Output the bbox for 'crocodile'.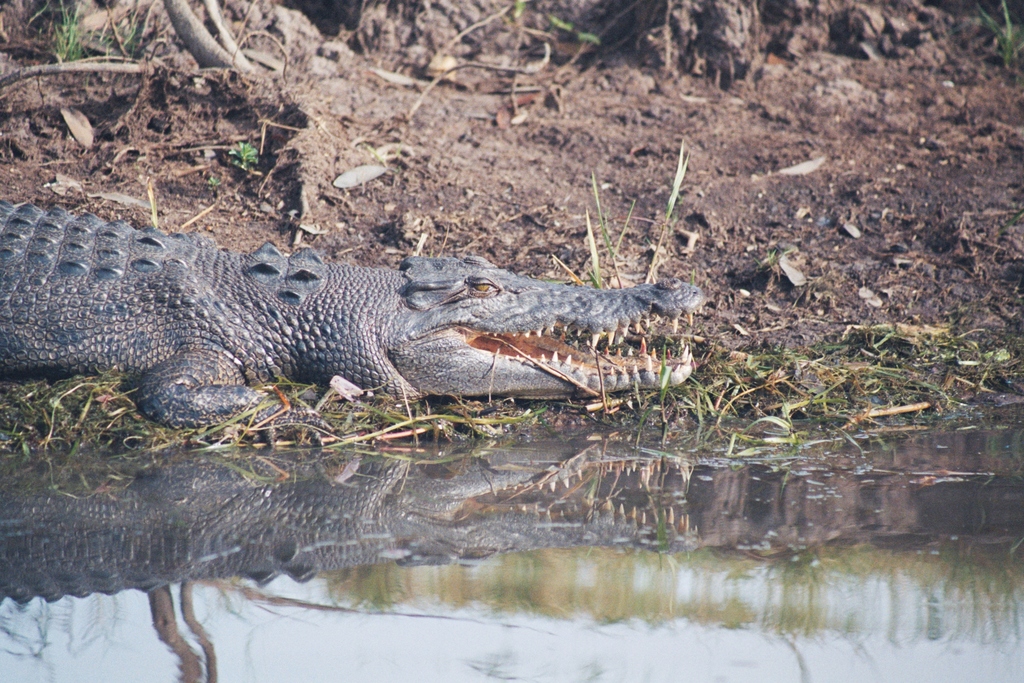
(left=0, top=199, right=710, bottom=446).
